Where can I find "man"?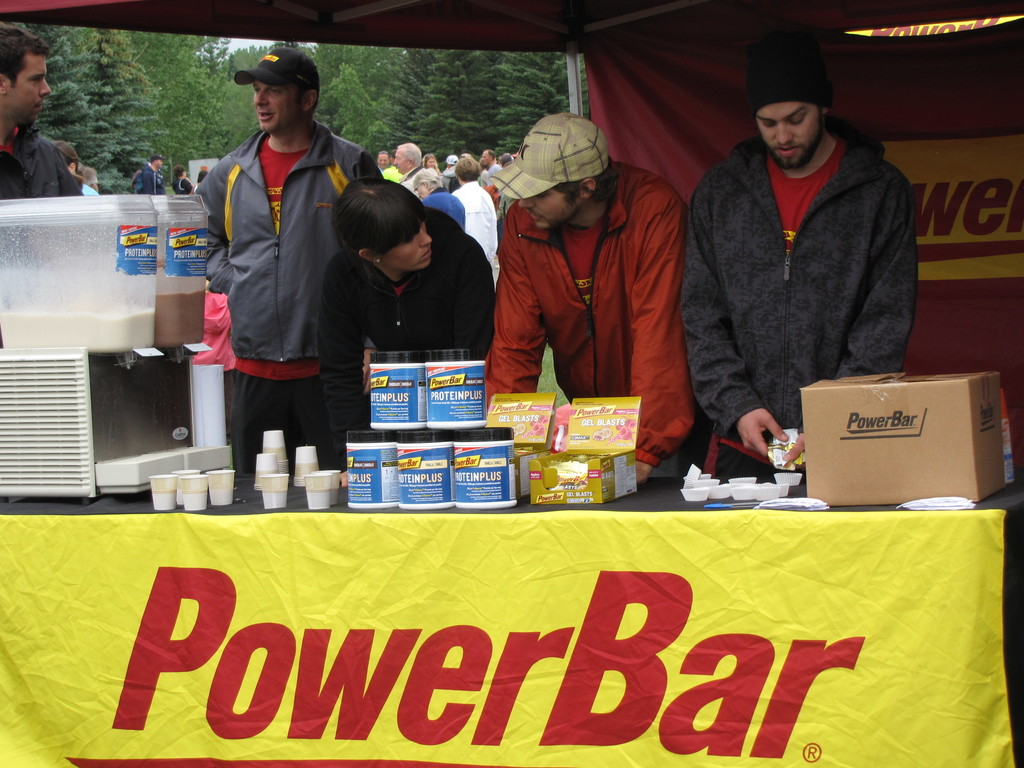
You can find it at x1=689 y1=43 x2=931 y2=476.
